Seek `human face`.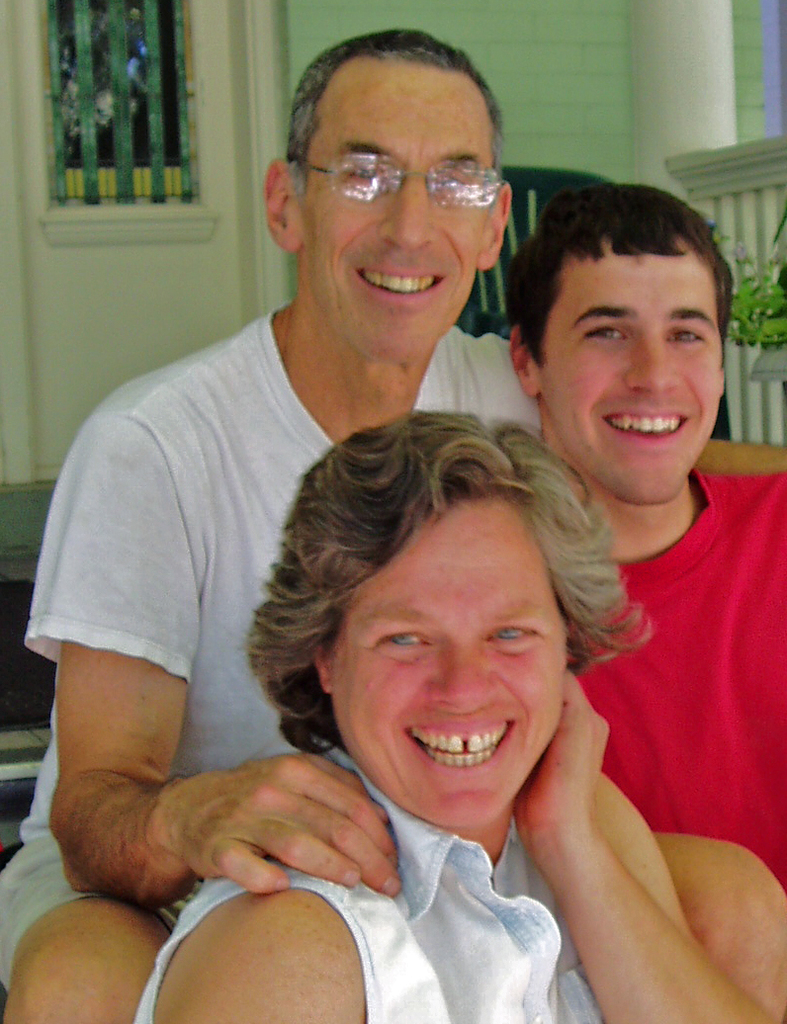
<box>327,499,567,825</box>.
